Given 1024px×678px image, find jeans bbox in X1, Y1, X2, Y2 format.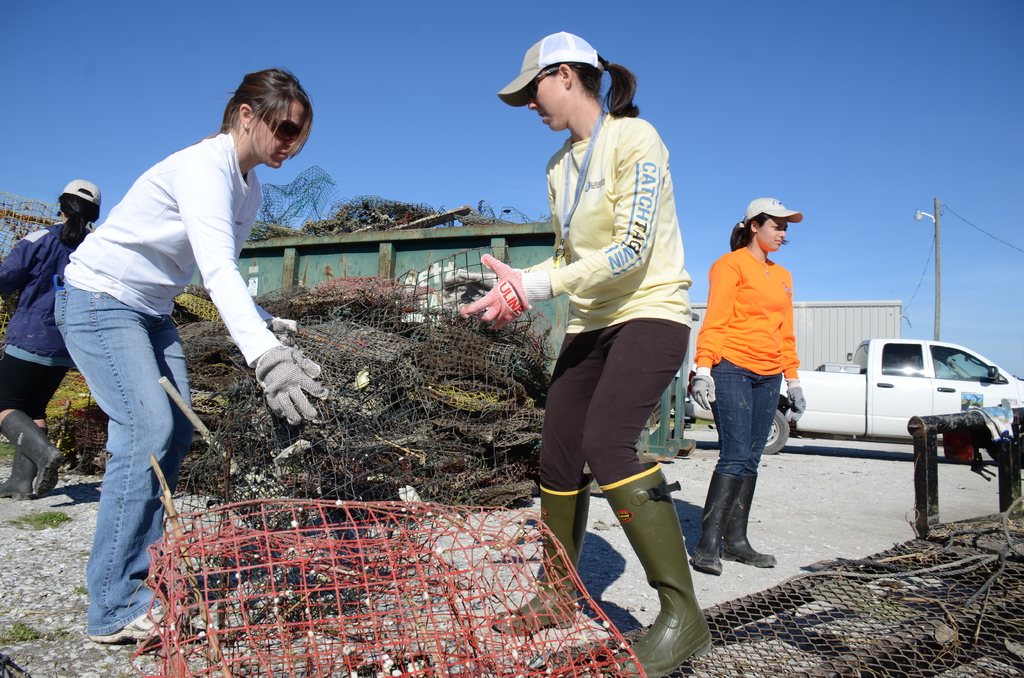
705, 366, 792, 471.
